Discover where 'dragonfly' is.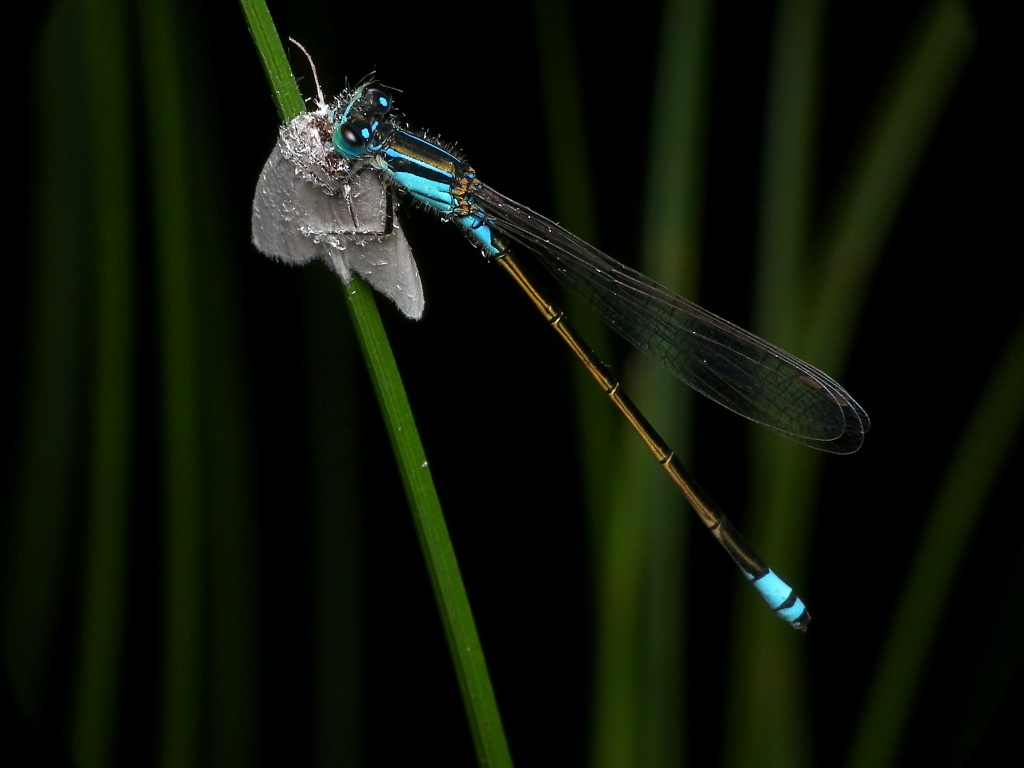
Discovered at 315, 75, 867, 634.
